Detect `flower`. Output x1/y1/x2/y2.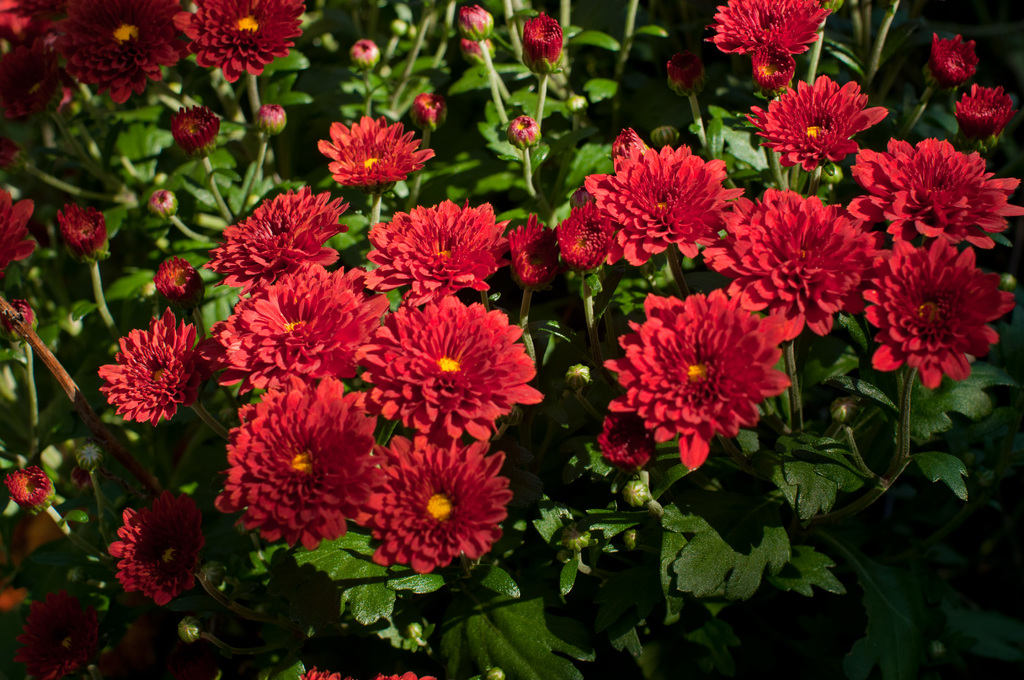
358/292/543/440.
